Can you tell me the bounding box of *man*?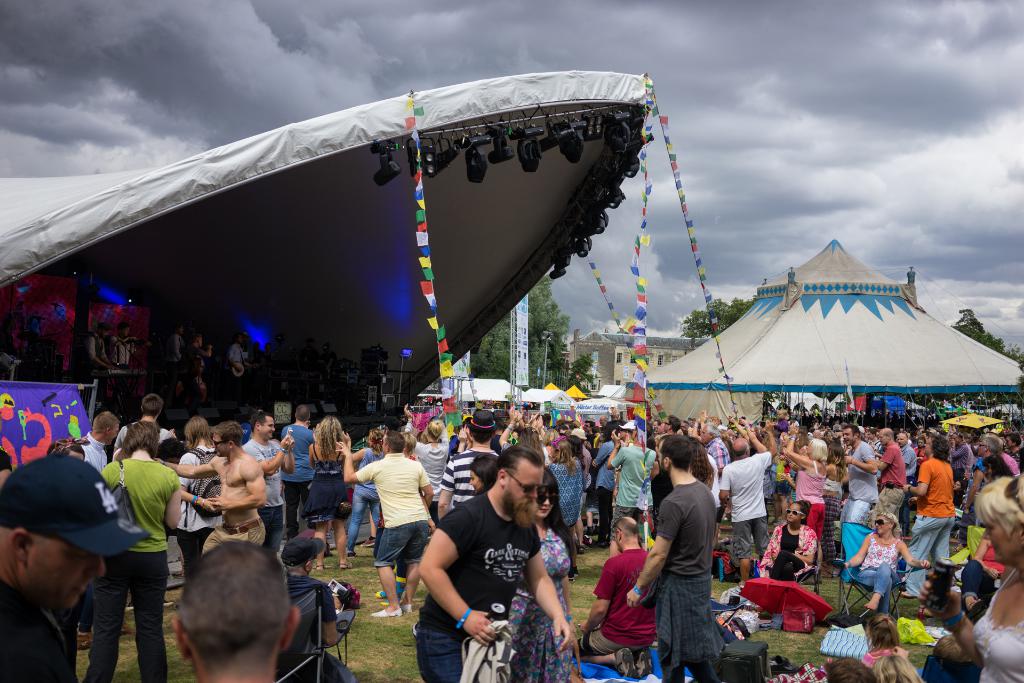
Rect(625, 431, 723, 682).
